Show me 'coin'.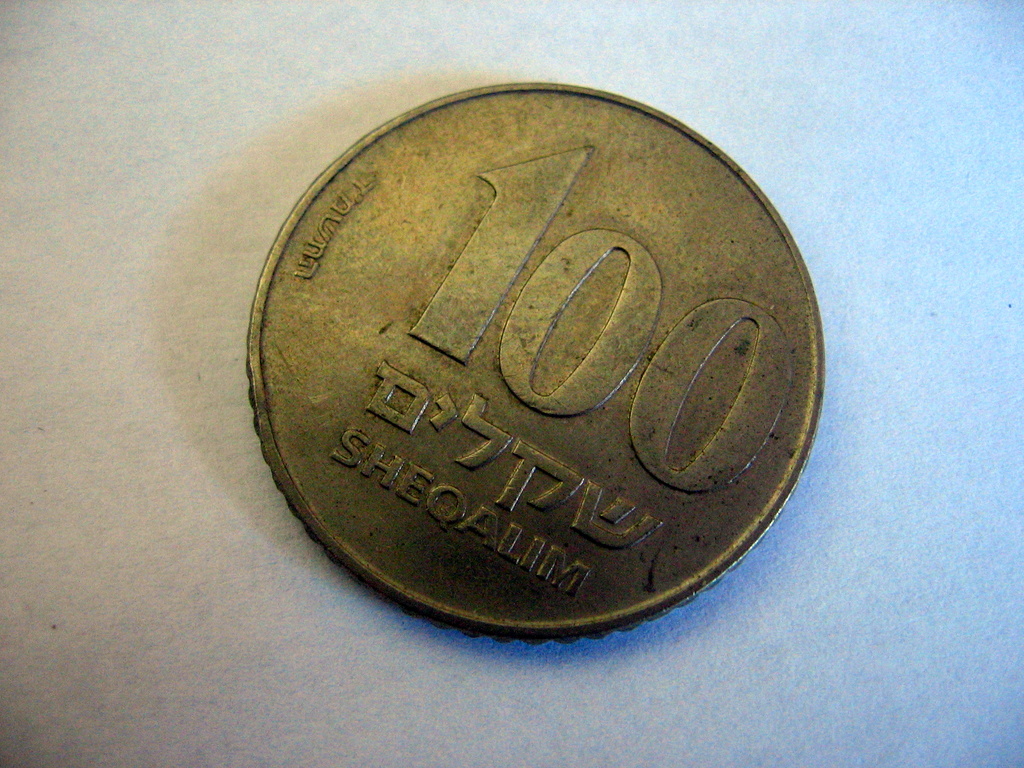
'coin' is here: (247,74,824,643).
